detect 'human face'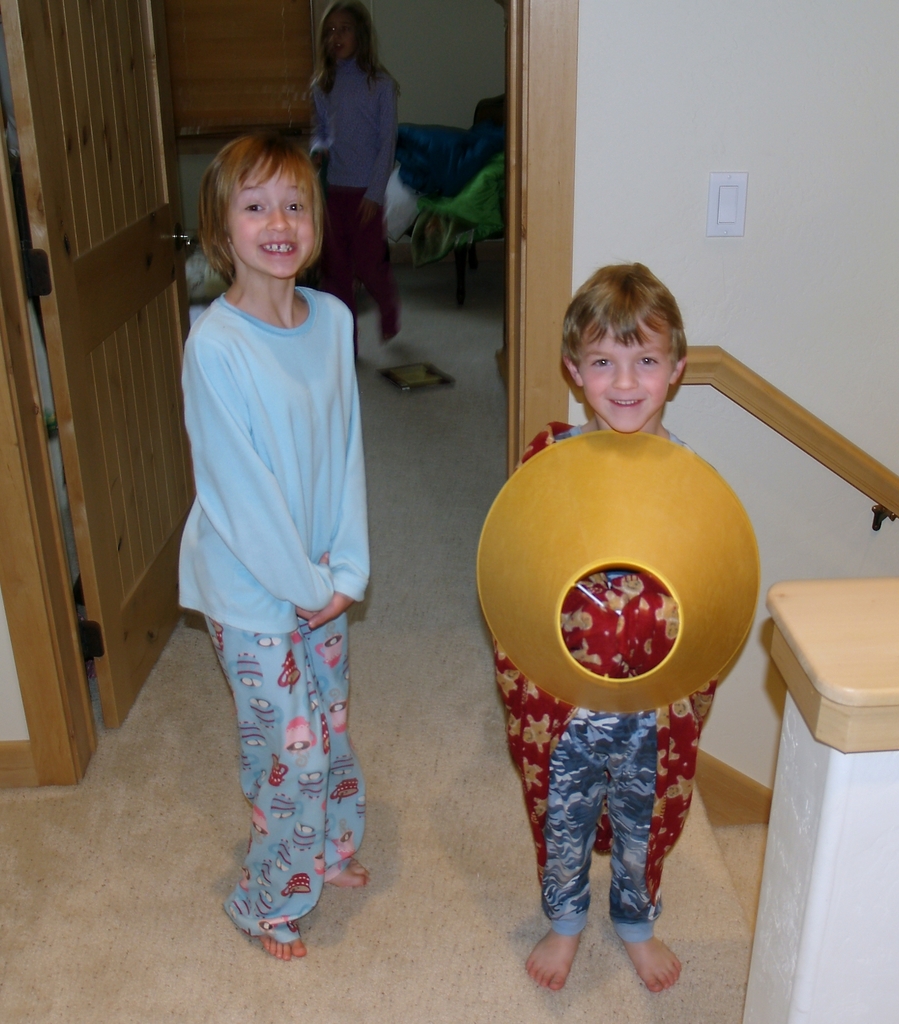
x1=222, y1=154, x2=318, y2=282
